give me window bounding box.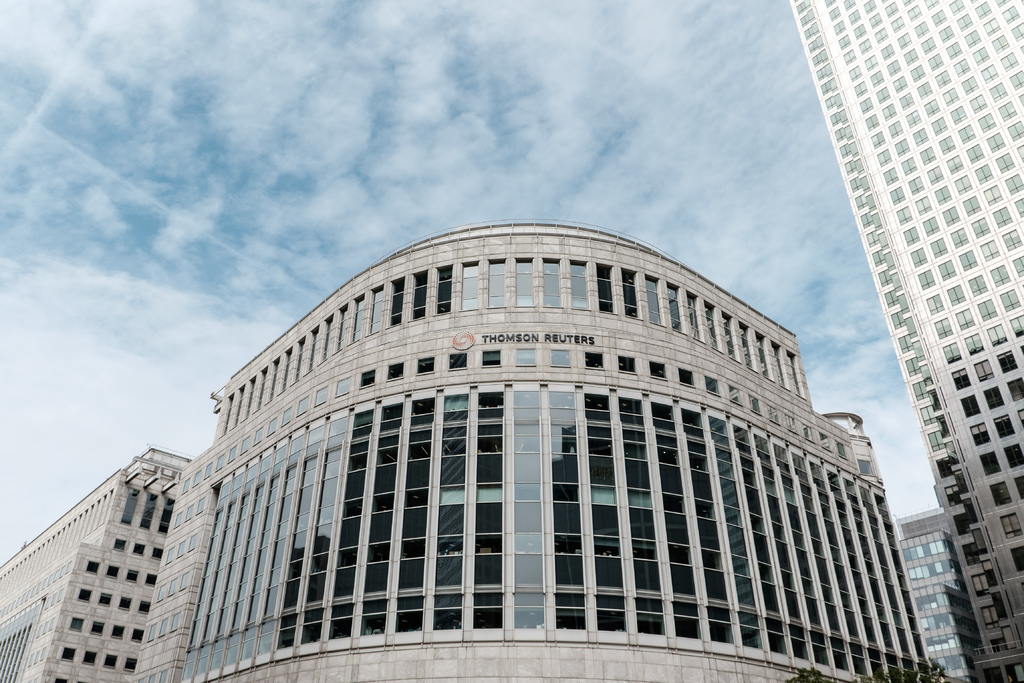
box=[84, 557, 99, 574].
